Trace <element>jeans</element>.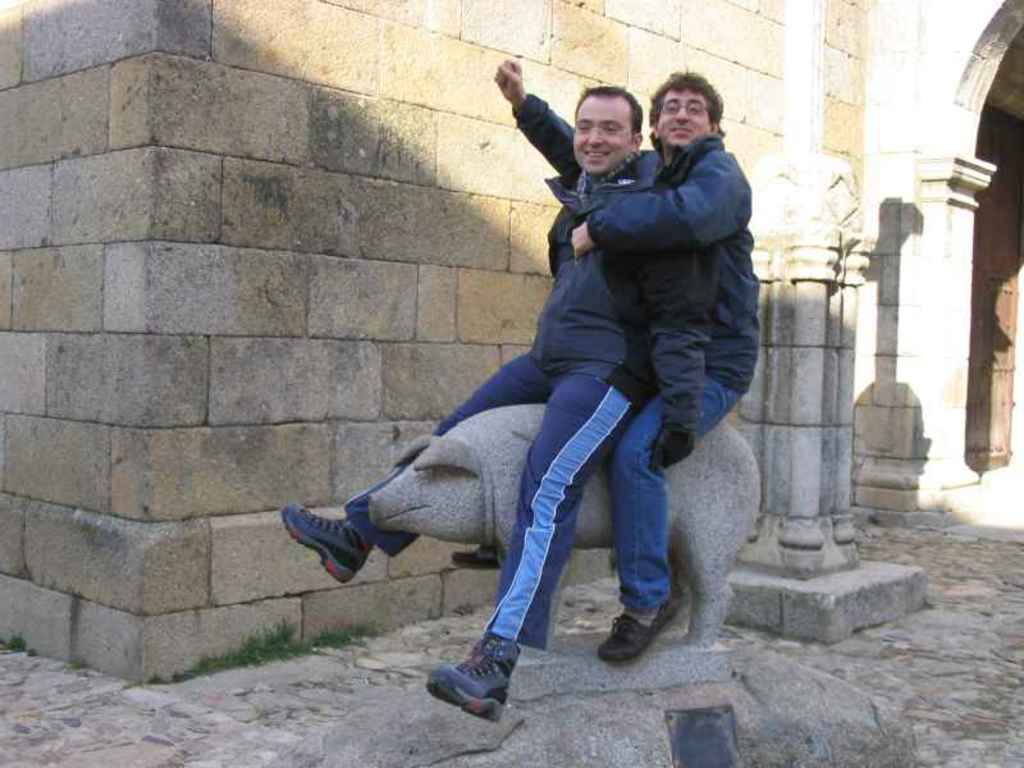
Traced to crop(608, 371, 750, 612).
